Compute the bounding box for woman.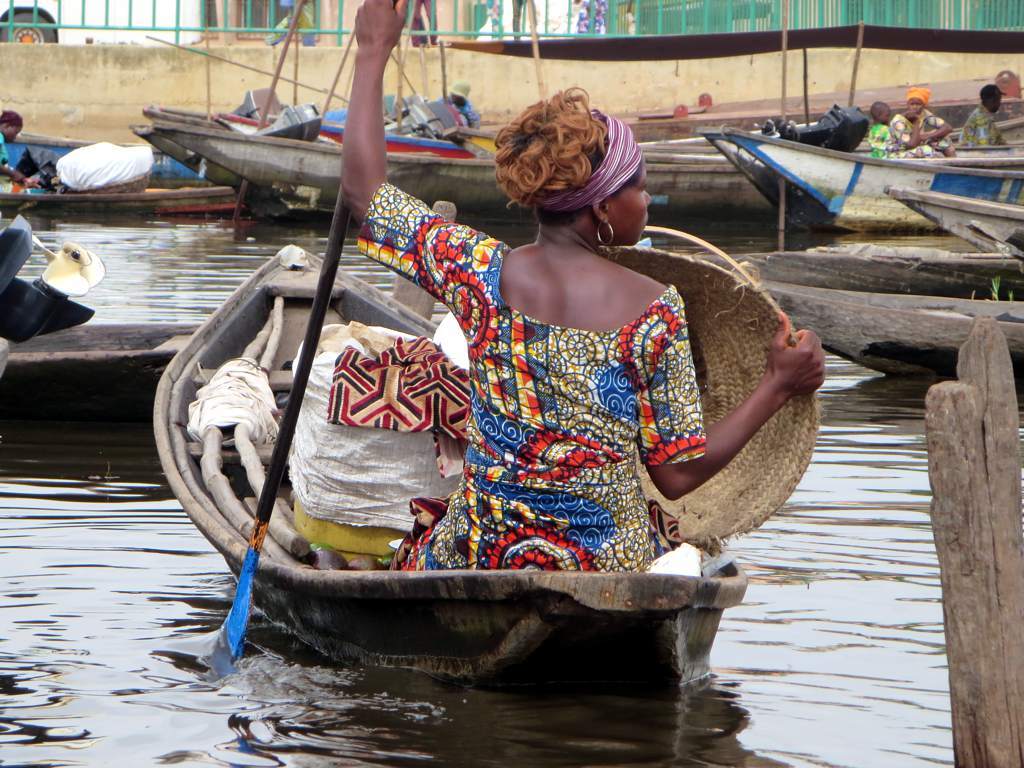
crop(868, 78, 968, 165).
